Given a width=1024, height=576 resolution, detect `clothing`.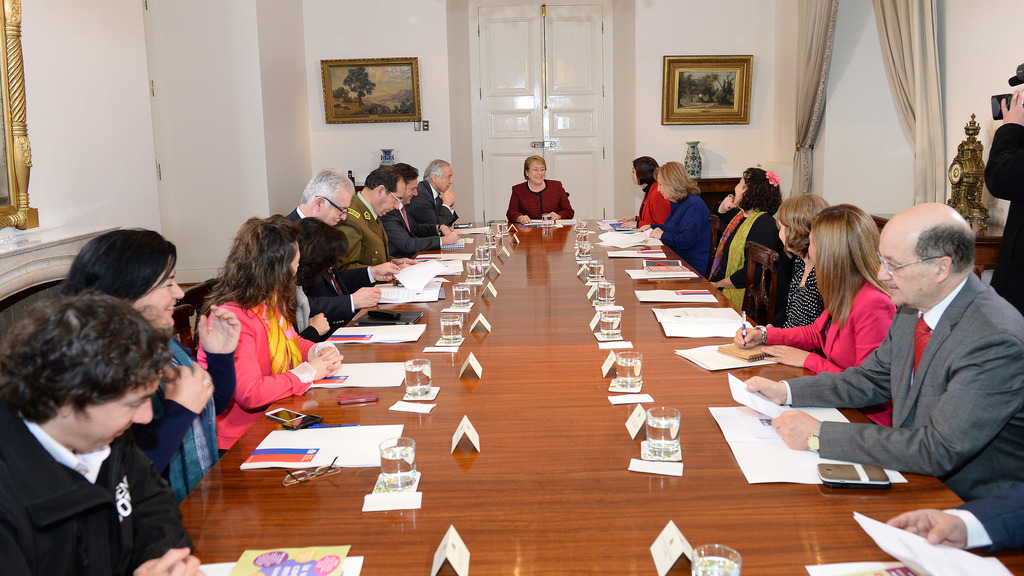
777/272/1022/495.
